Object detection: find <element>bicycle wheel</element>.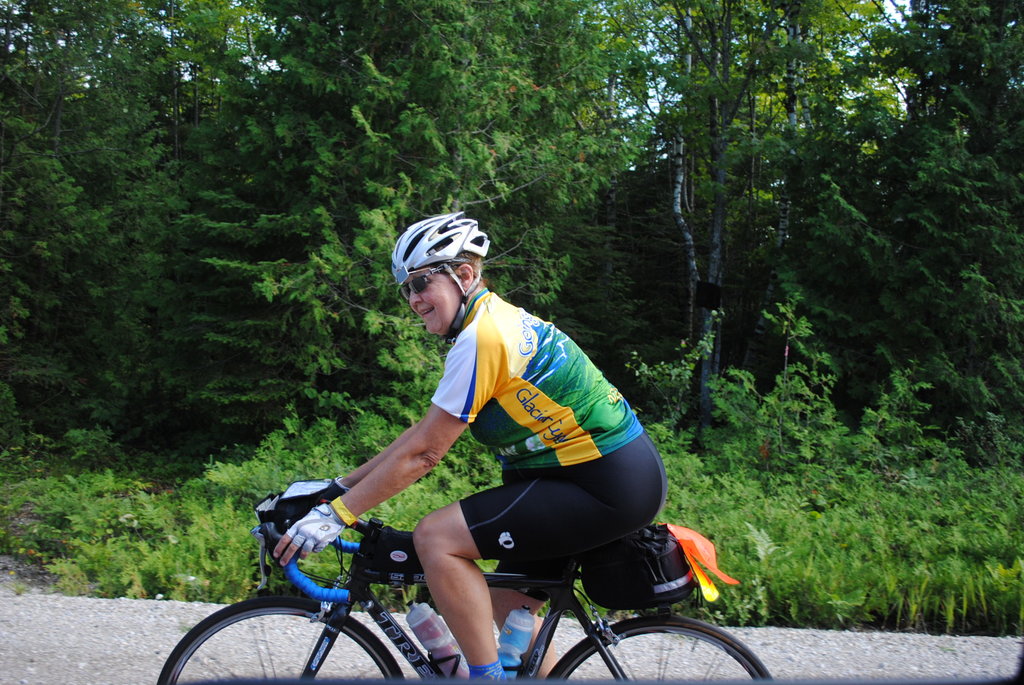
detection(150, 603, 406, 682).
